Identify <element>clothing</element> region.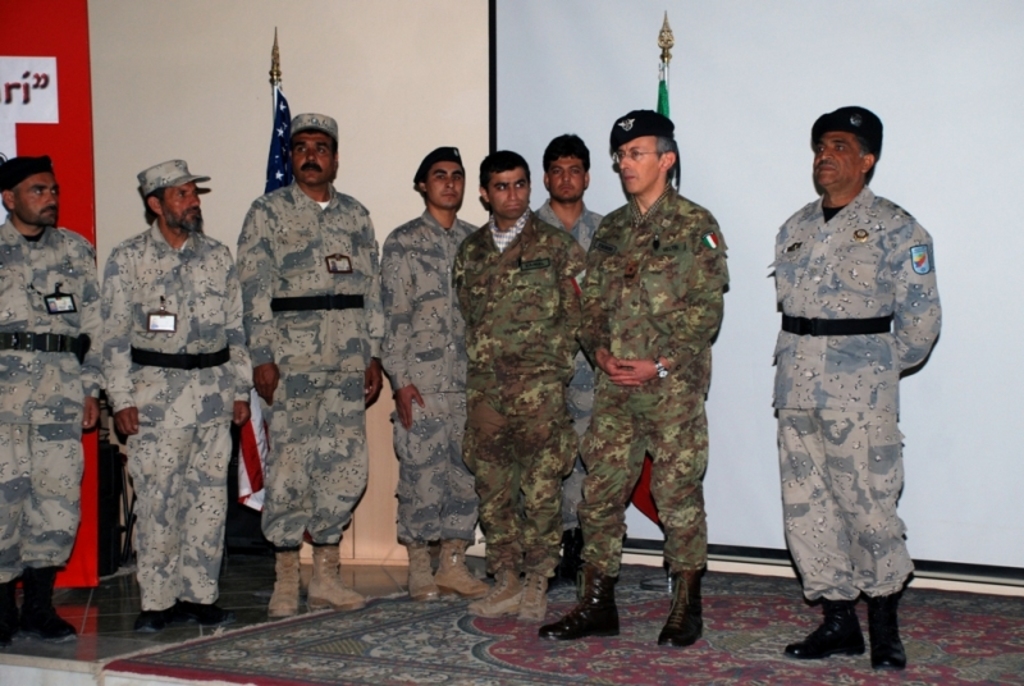
Region: x1=580 y1=180 x2=724 y2=575.
